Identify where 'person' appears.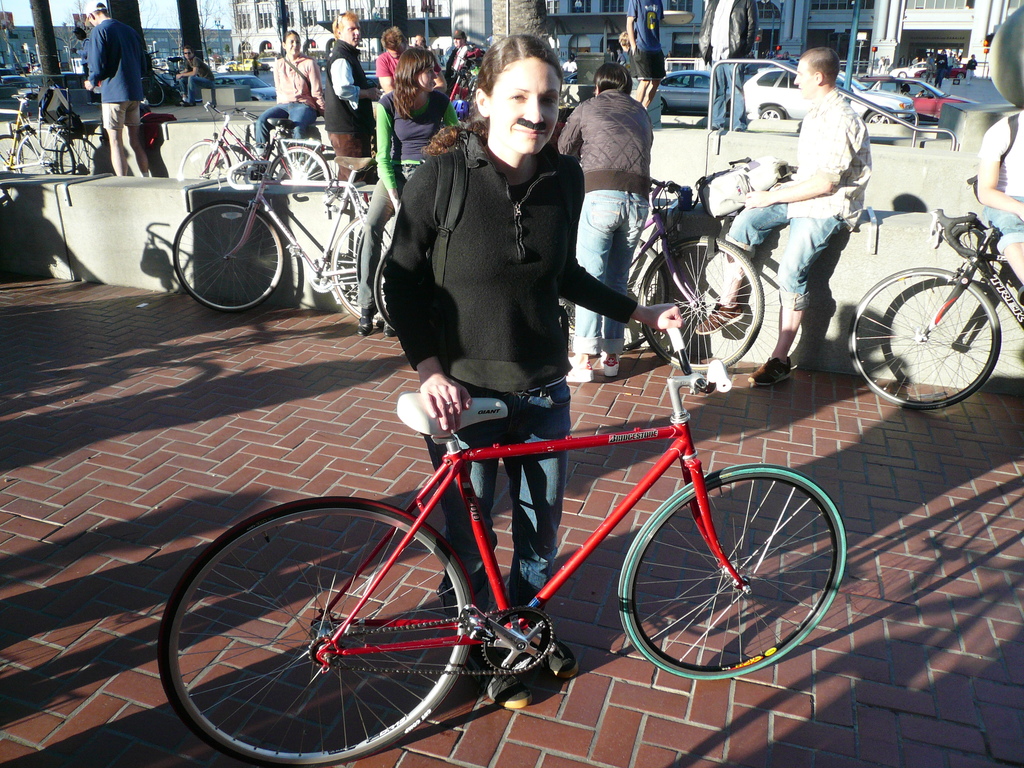
Appears at <region>358, 48, 462, 332</region>.
